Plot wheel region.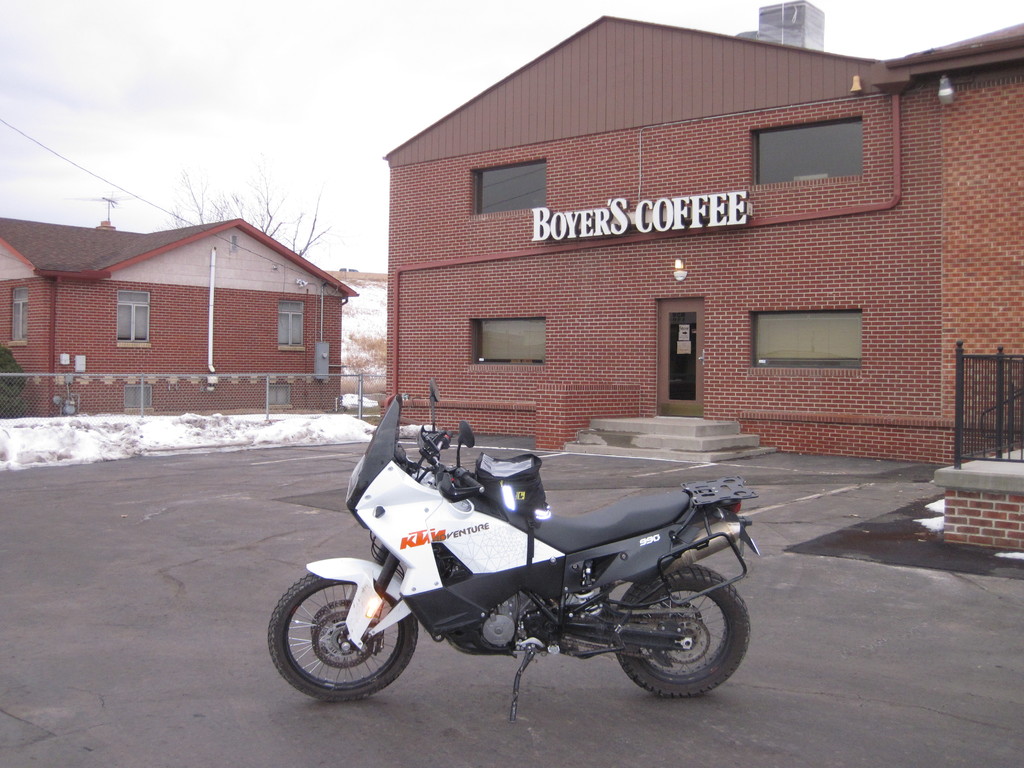
Plotted at 616 564 751 699.
